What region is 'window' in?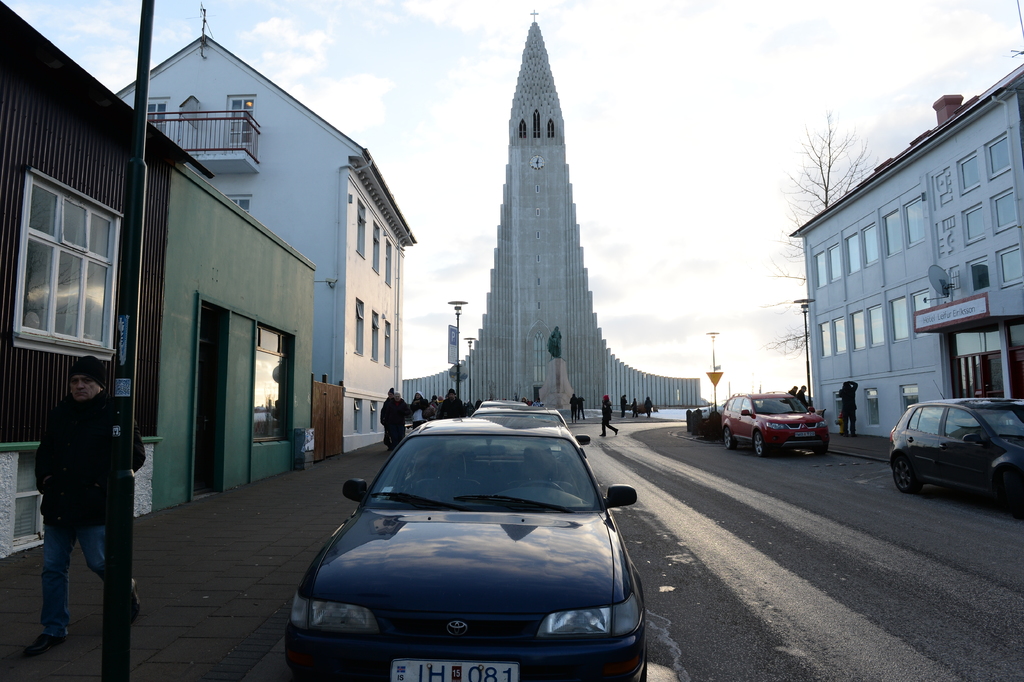
crop(146, 101, 164, 134).
